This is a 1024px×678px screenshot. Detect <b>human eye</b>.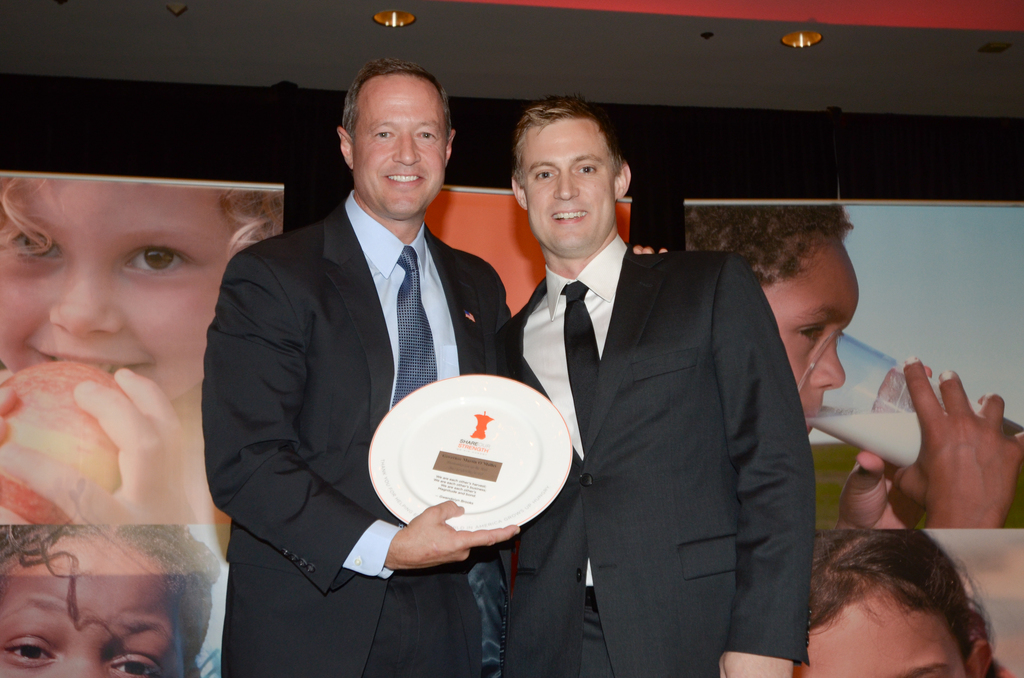
x1=77, y1=225, x2=184, y2=289.
